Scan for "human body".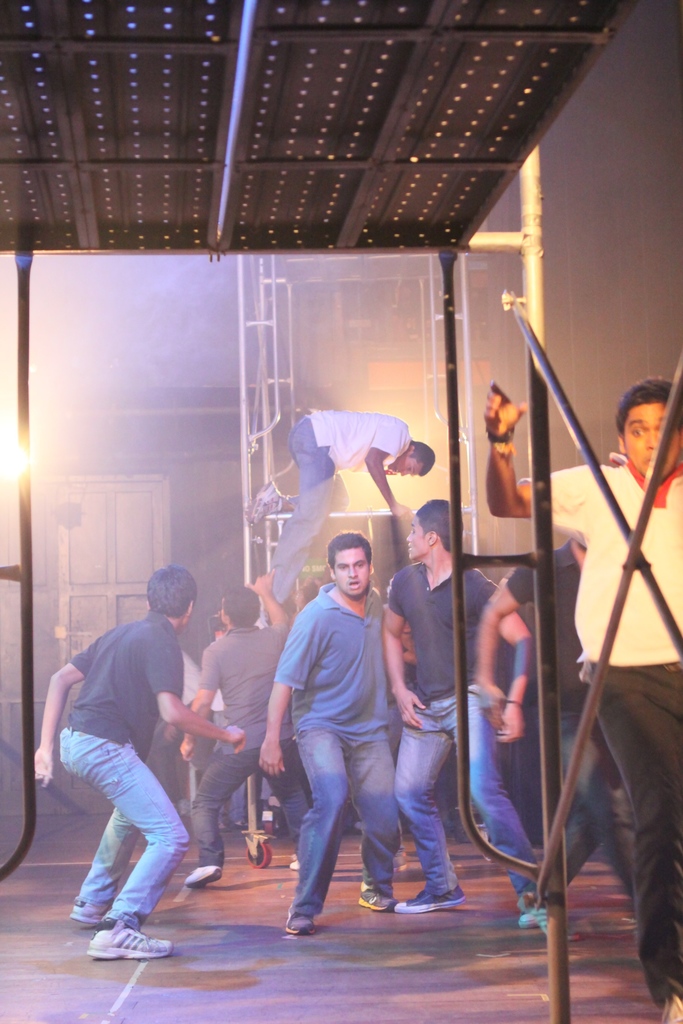
Scan result: detection(177, 580, 297, 888).
